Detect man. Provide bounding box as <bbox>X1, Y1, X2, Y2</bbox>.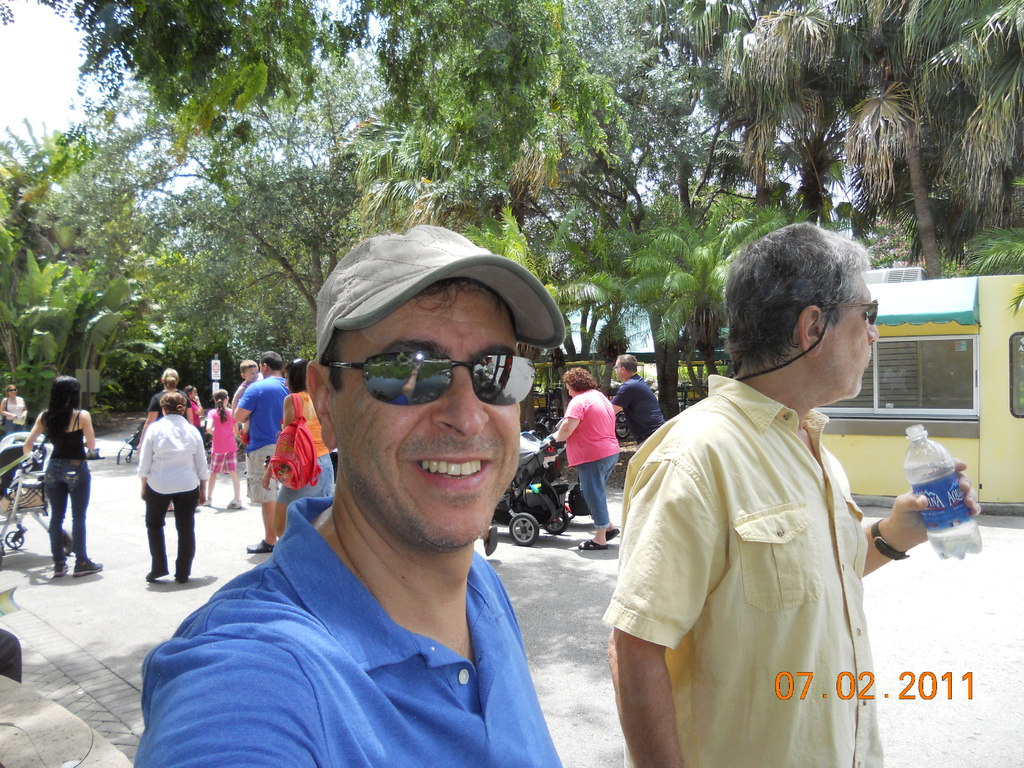
<bbox>604, 216, 980, 767</bbox>.
